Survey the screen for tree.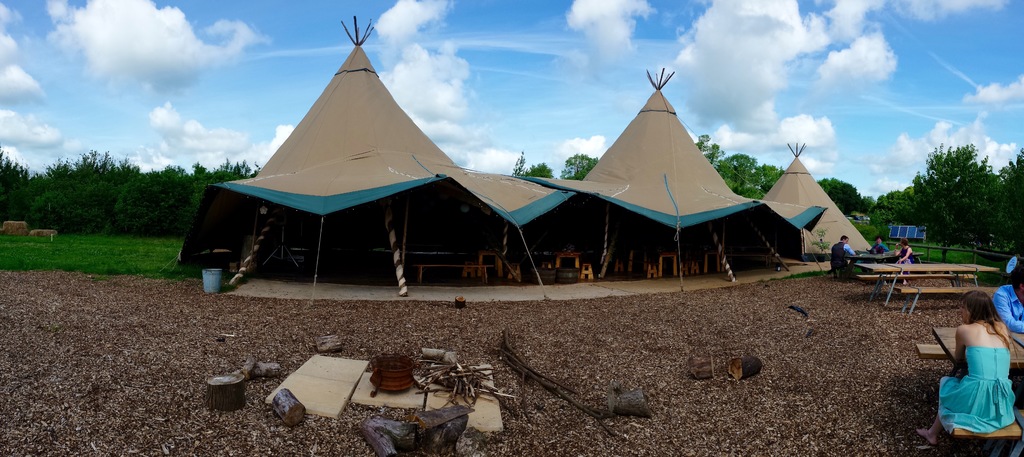
Survey found: (left=509, top=148, right=527, bottom=179).
